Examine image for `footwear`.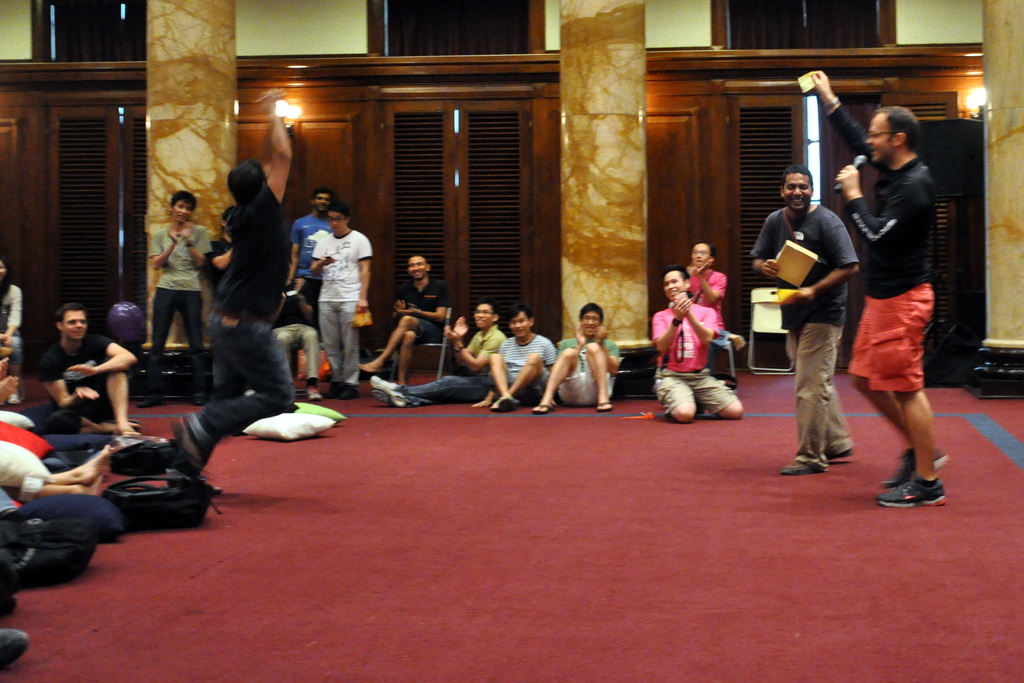
Examination result: <bbox>826, 451, 856, 459</bbox>.
